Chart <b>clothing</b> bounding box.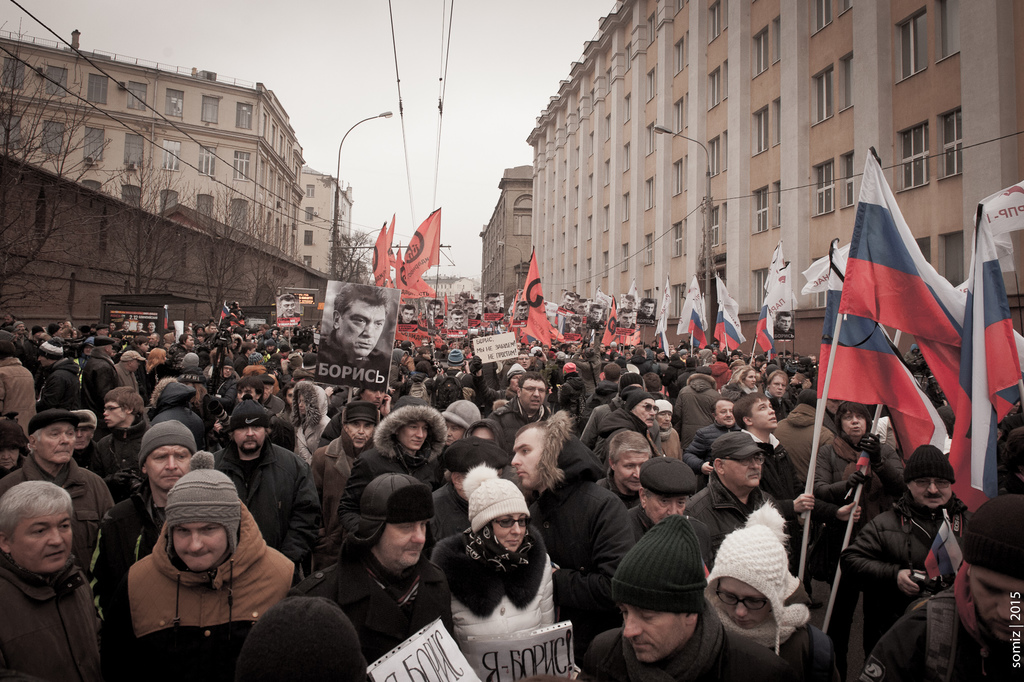
Charted: (left=88, top=477, right=168, bottom=636).
